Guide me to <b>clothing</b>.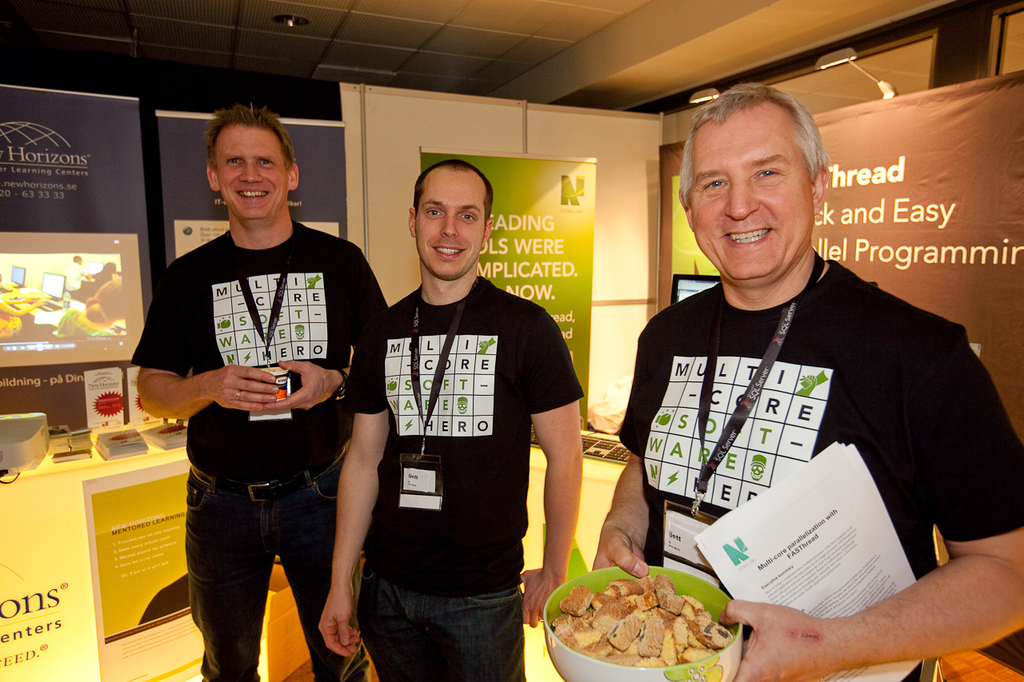
Guidance: box(349, 269, 592, 681).
